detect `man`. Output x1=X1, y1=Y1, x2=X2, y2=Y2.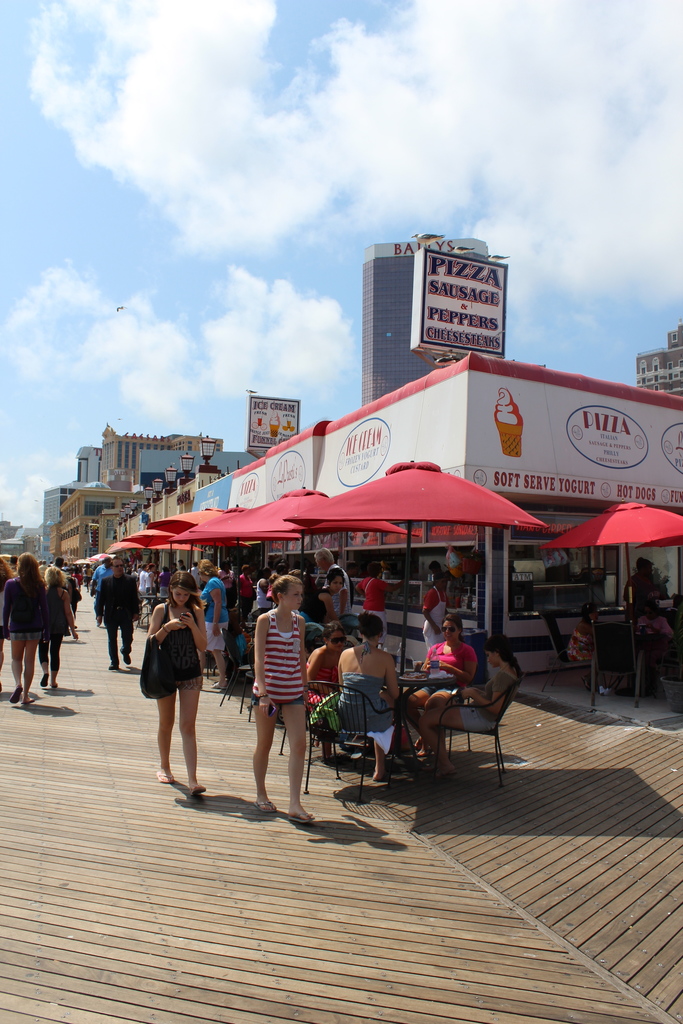
x1=135, y1=563, x2=140, y2=580.
